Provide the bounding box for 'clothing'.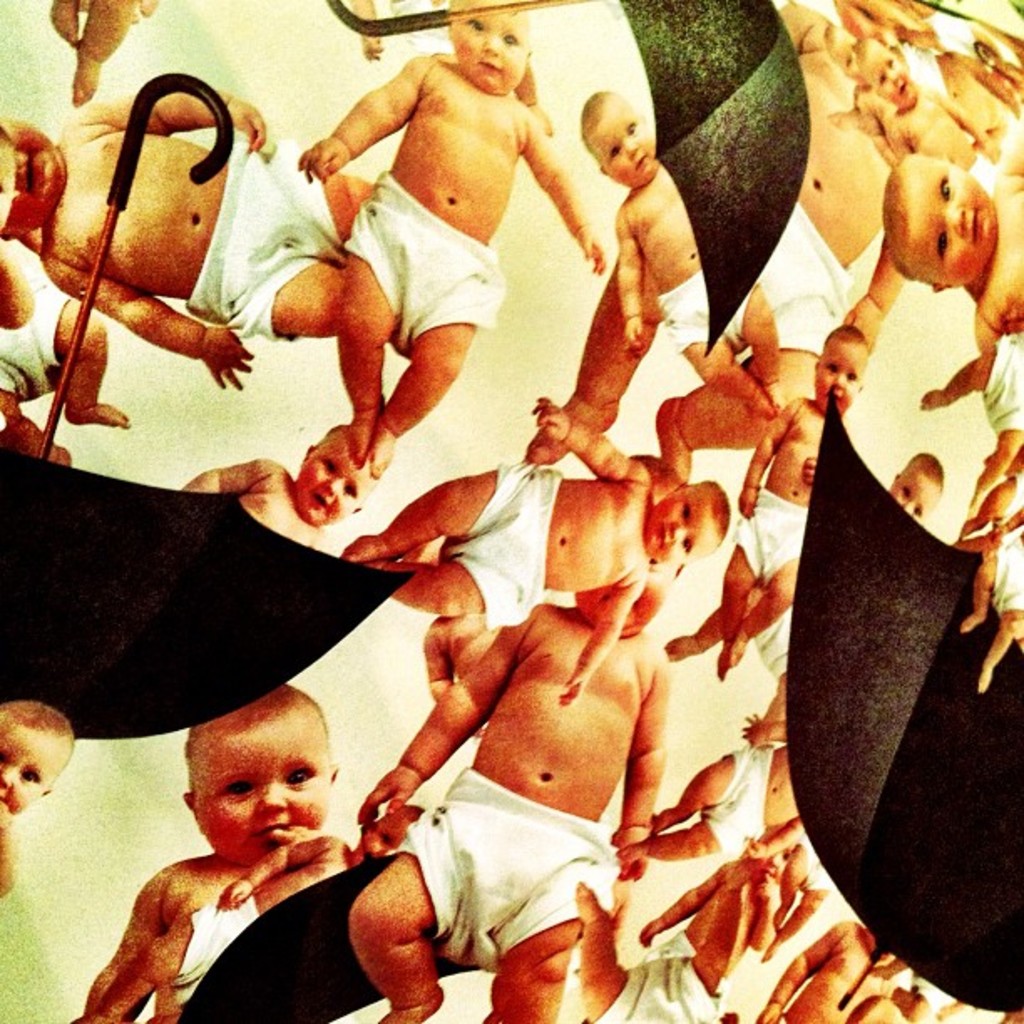
l=760, t=604, r=793, b=673.
